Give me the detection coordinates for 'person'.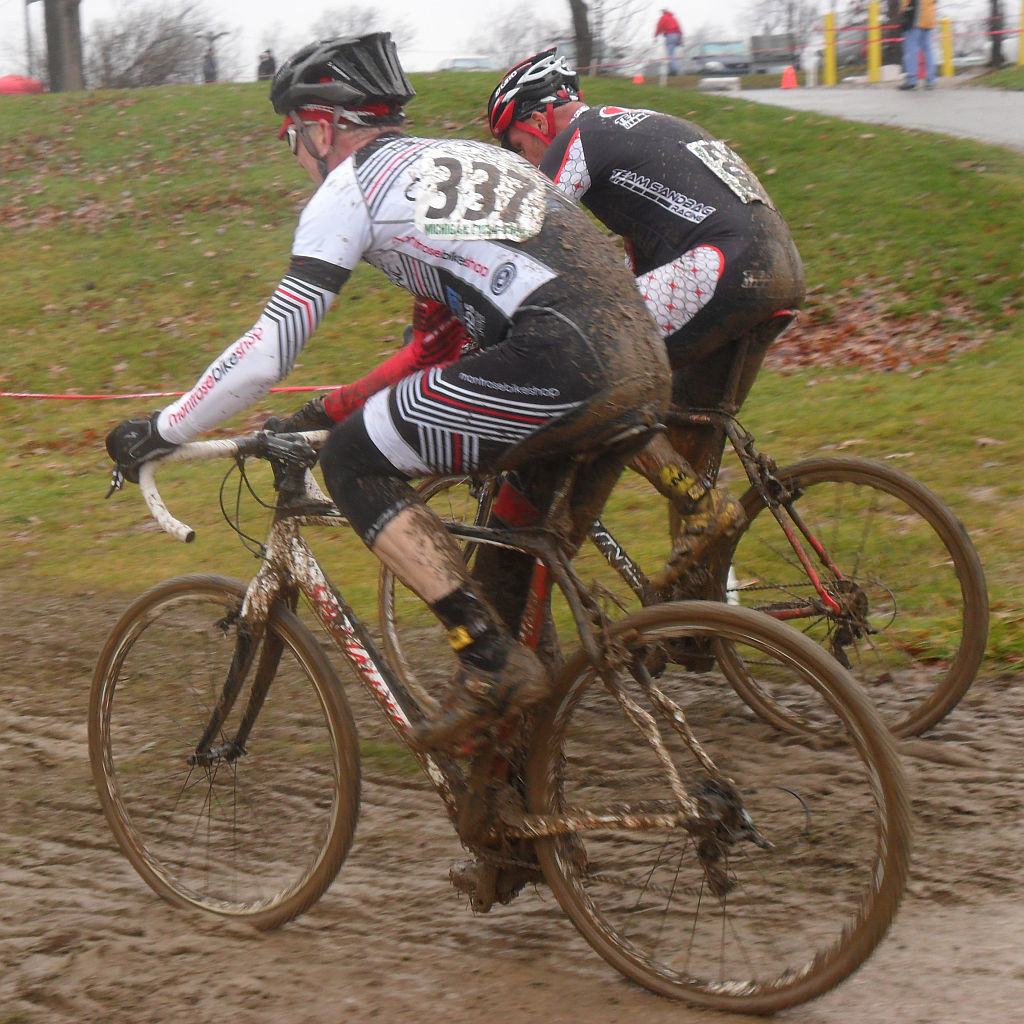
<region>108, 34, 679, 901</region>.
